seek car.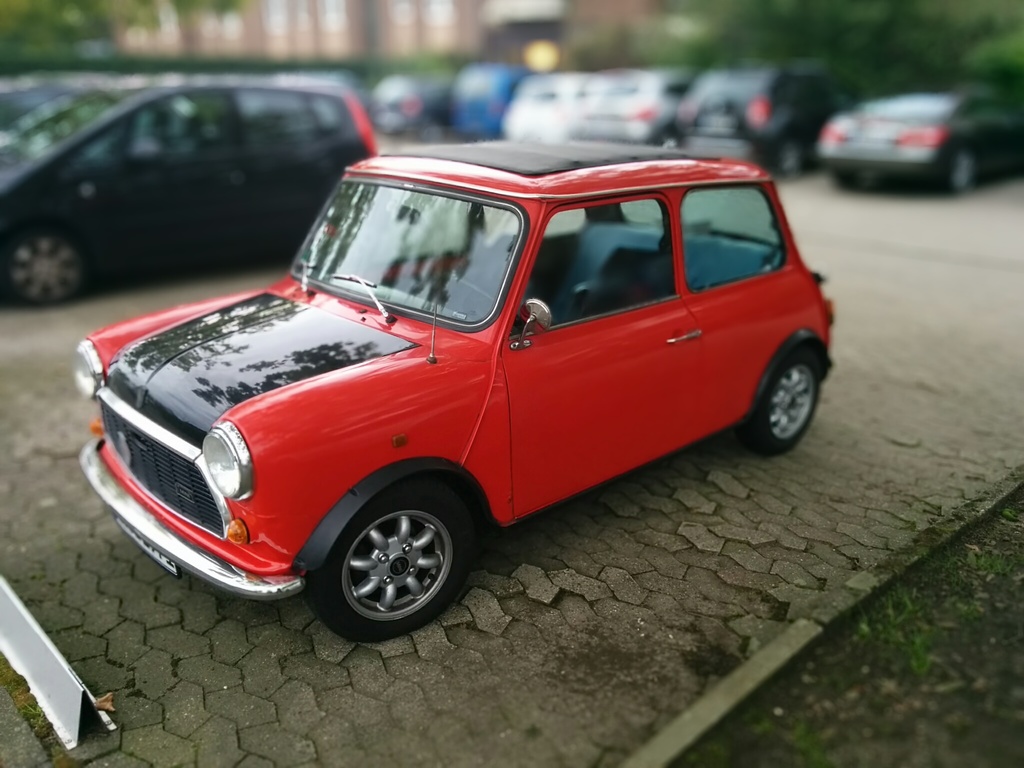
447, 56, 528, 145.
